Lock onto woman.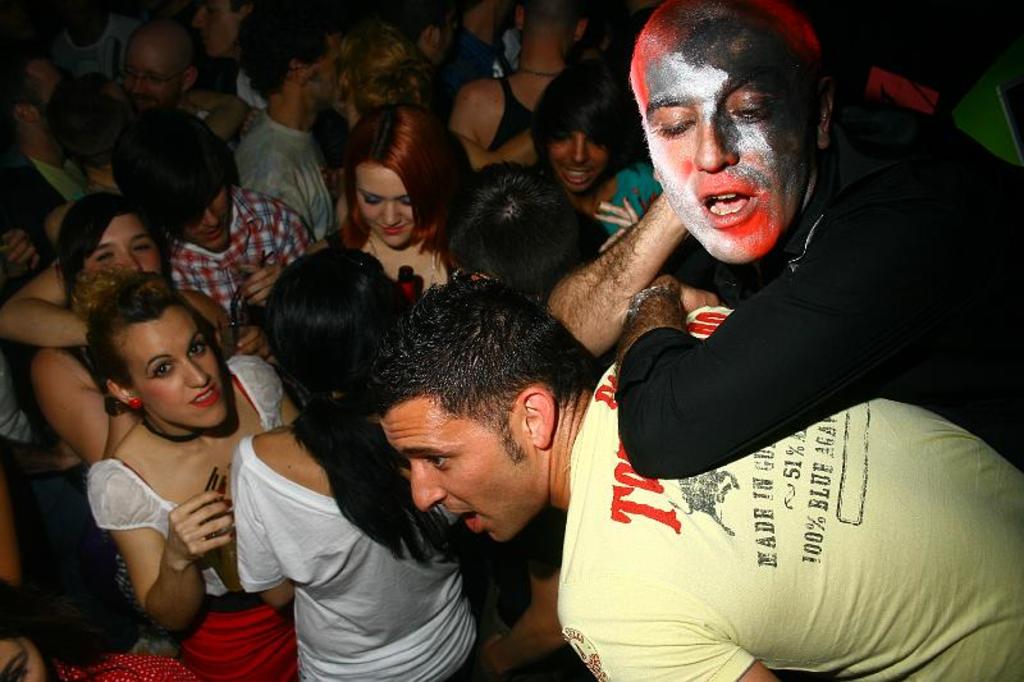
Locked: 334 22 425 142.
